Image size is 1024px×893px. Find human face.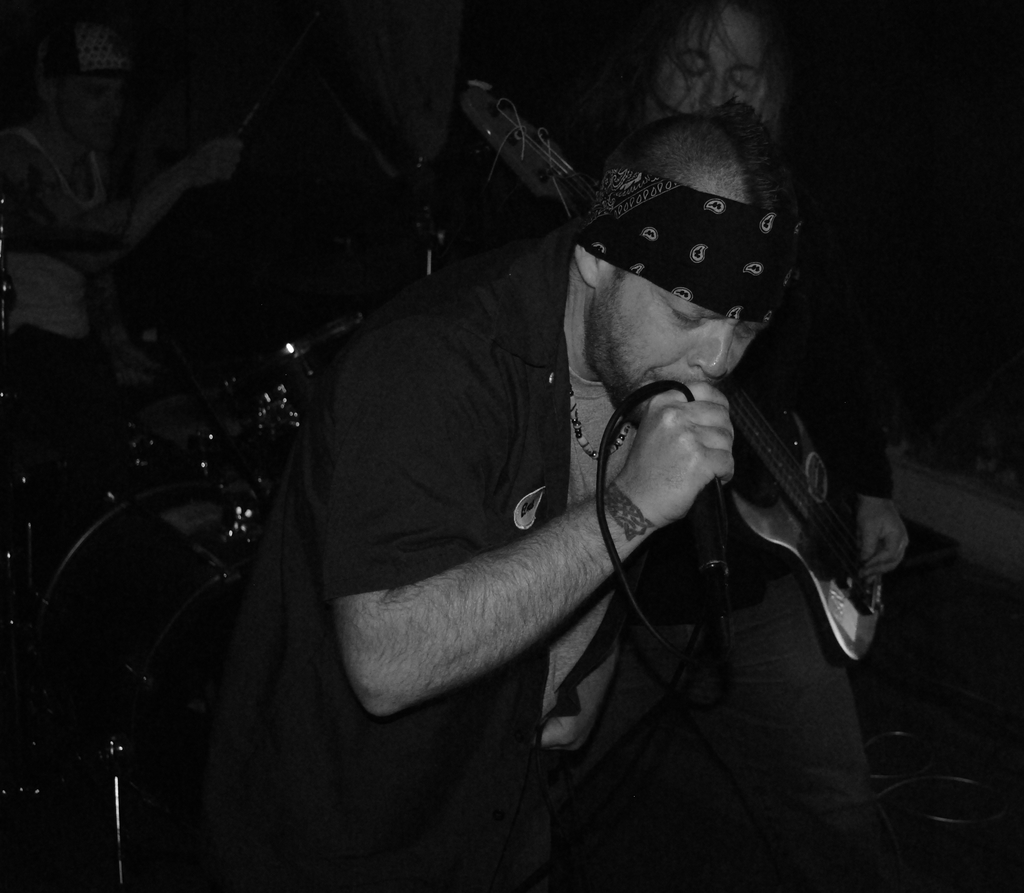
635,0,776,126.
